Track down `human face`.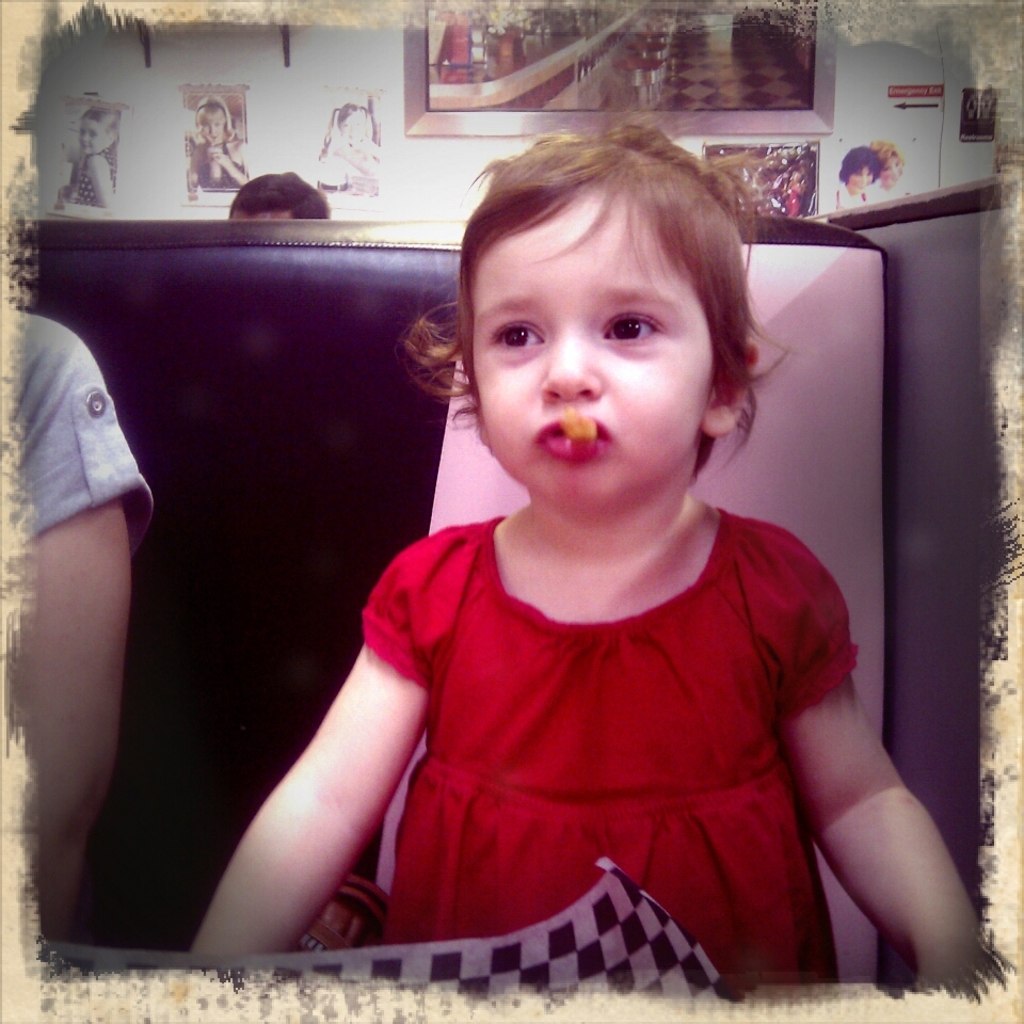
Tracked to pyautogui.locateOnScreen(70, 113, 108, 156).
